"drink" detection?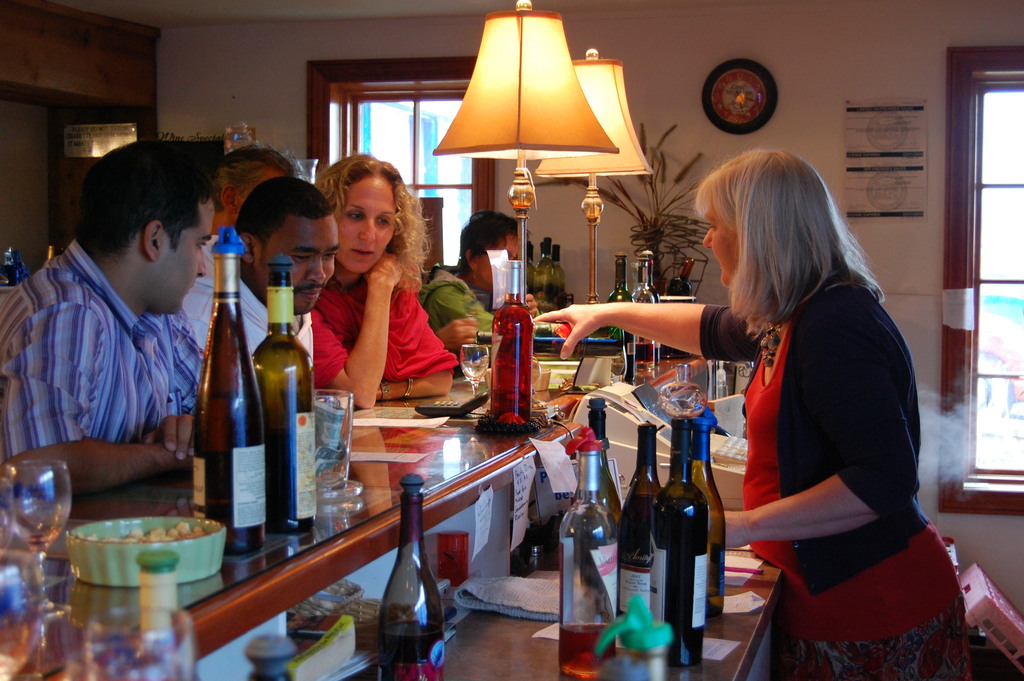
[x1=617, y1=421, x2=663, y2=621]
